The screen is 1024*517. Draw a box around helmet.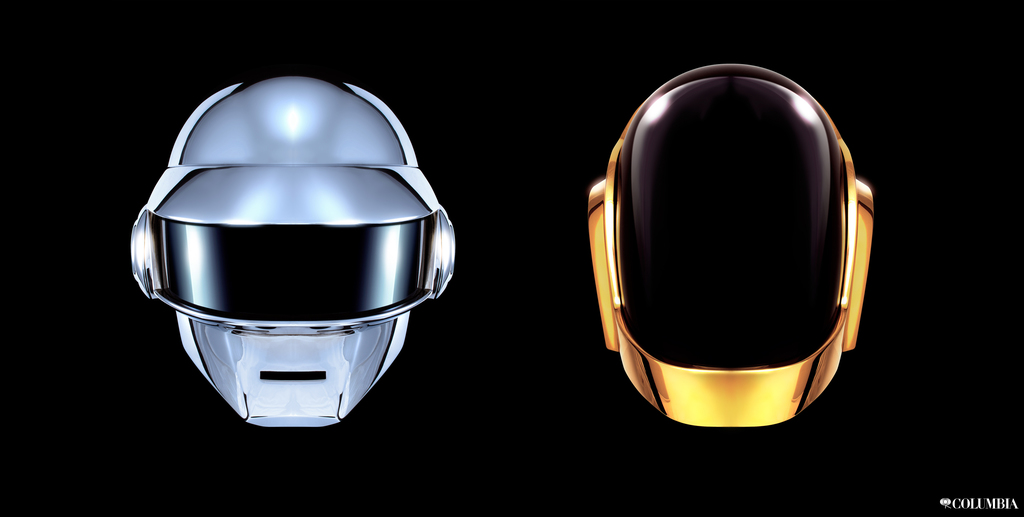
145,79,445,403.
